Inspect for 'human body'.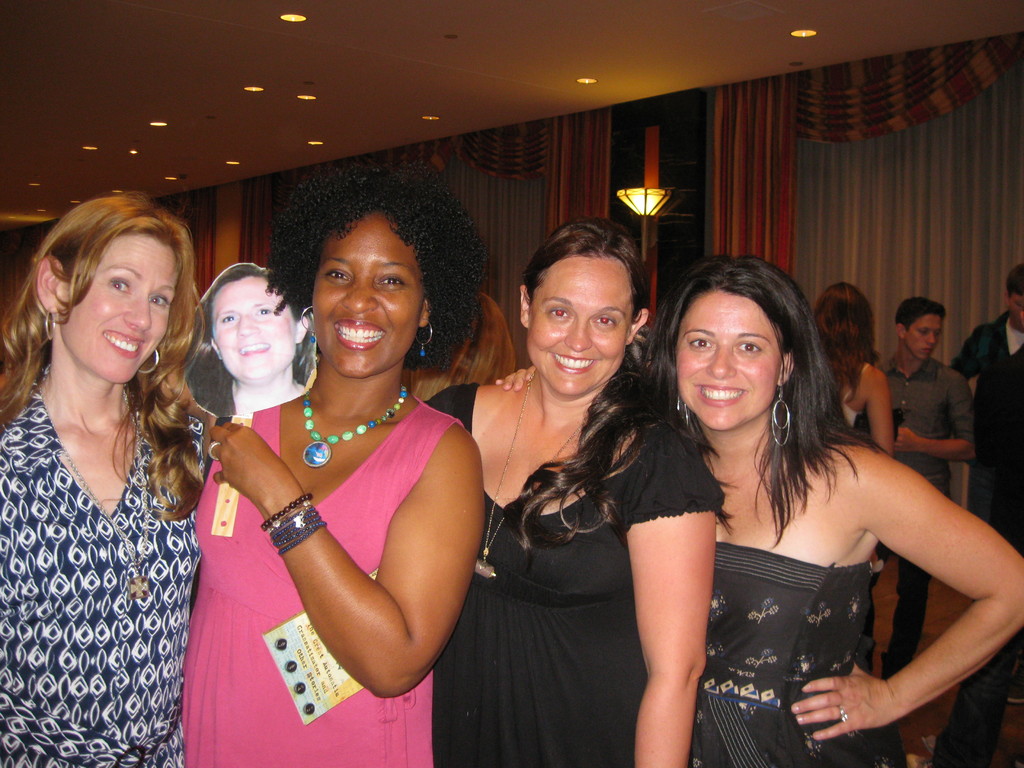
Inspection: [left=0, top=365, right=214, bottom=767].
